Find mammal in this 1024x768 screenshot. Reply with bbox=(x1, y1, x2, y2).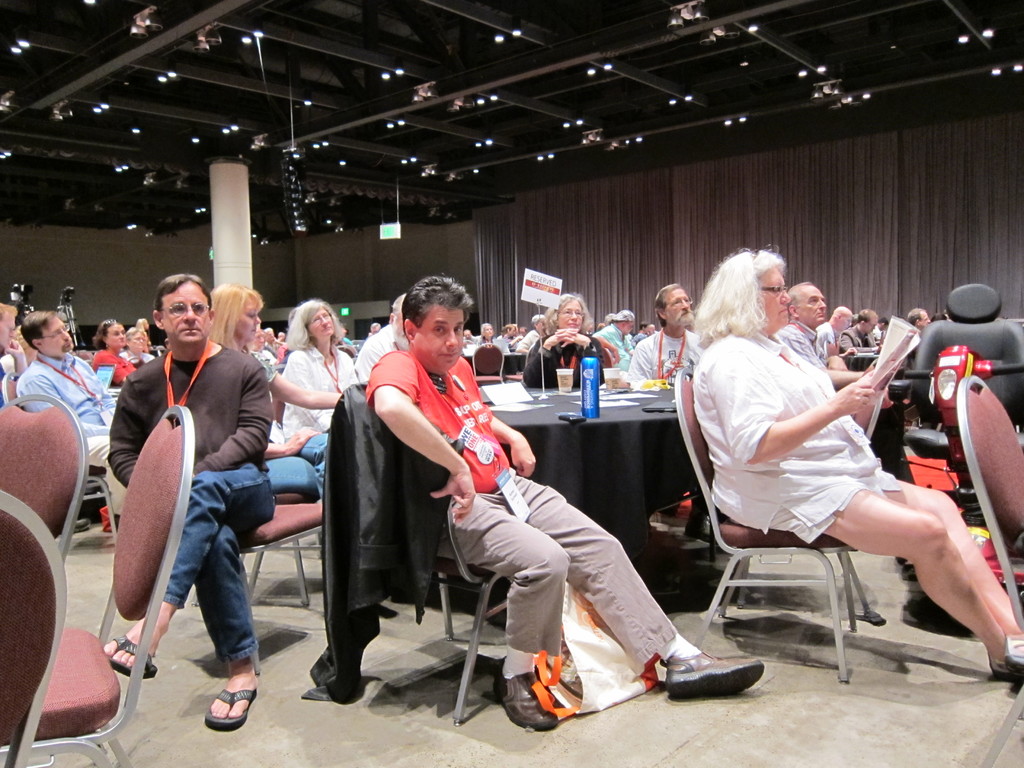
bbox=(902, 305, 935, 426).
